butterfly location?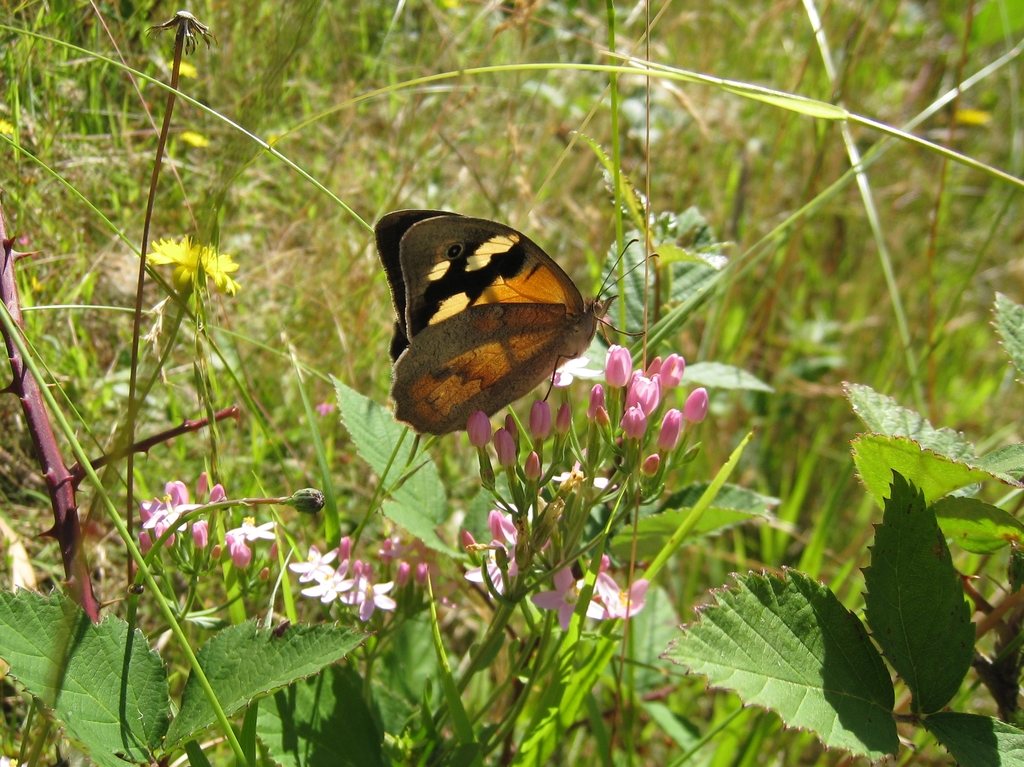
374:200:641:445
